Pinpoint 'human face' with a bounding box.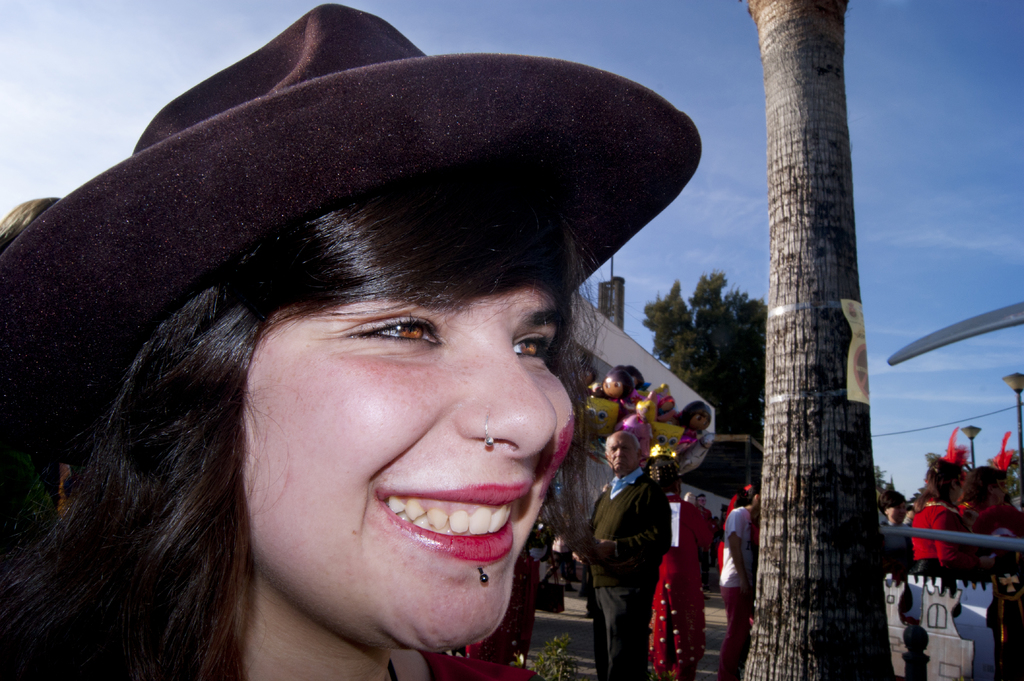
bbox=(249, 288, 574, 657).
